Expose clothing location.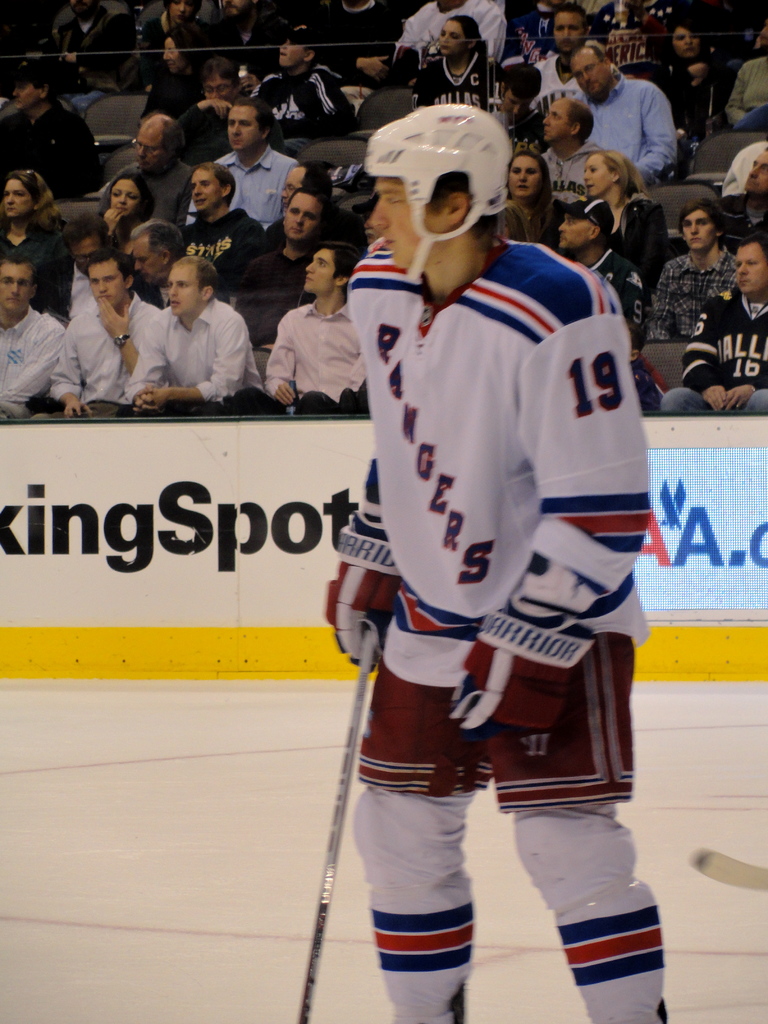
Exposed at 4/101/102/206.
